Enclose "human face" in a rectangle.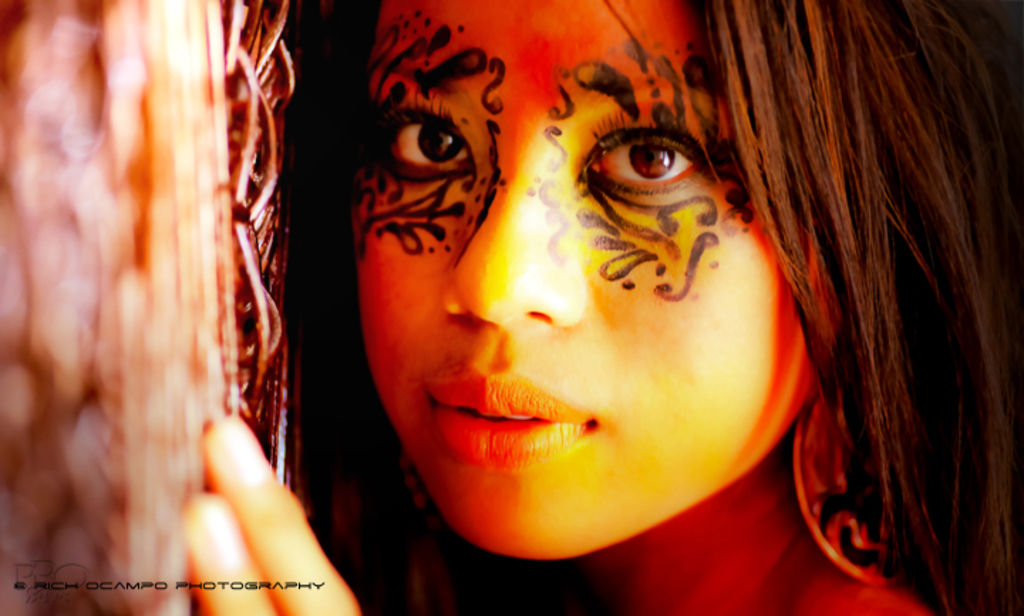
box=[351, 0, 828, 565].
